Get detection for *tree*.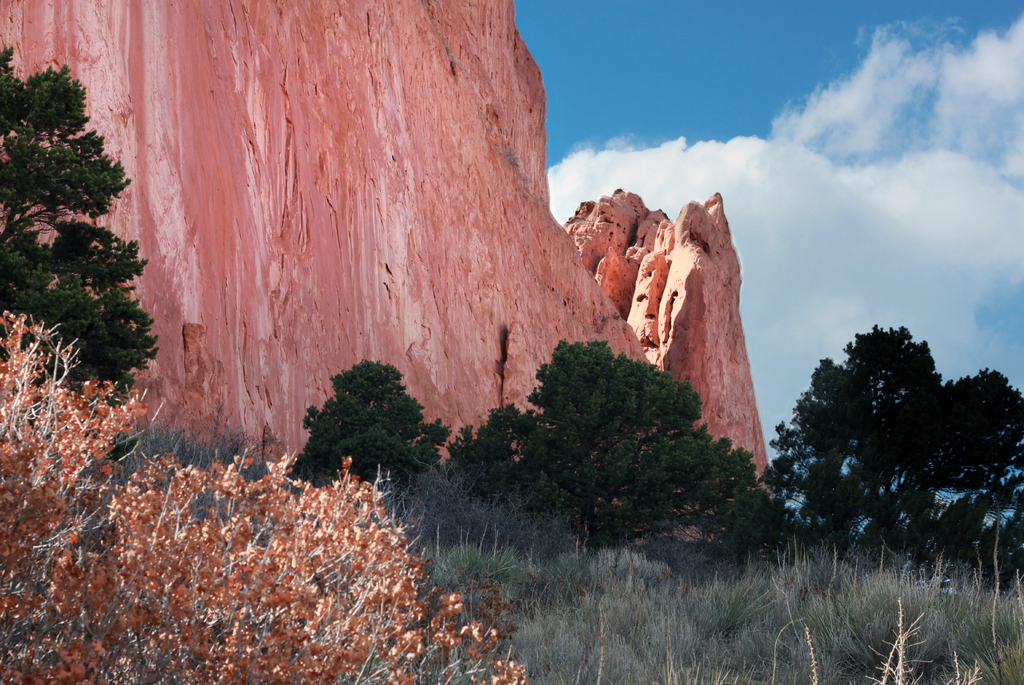
Detection: l=763, t=293, r=1000, b=600.
